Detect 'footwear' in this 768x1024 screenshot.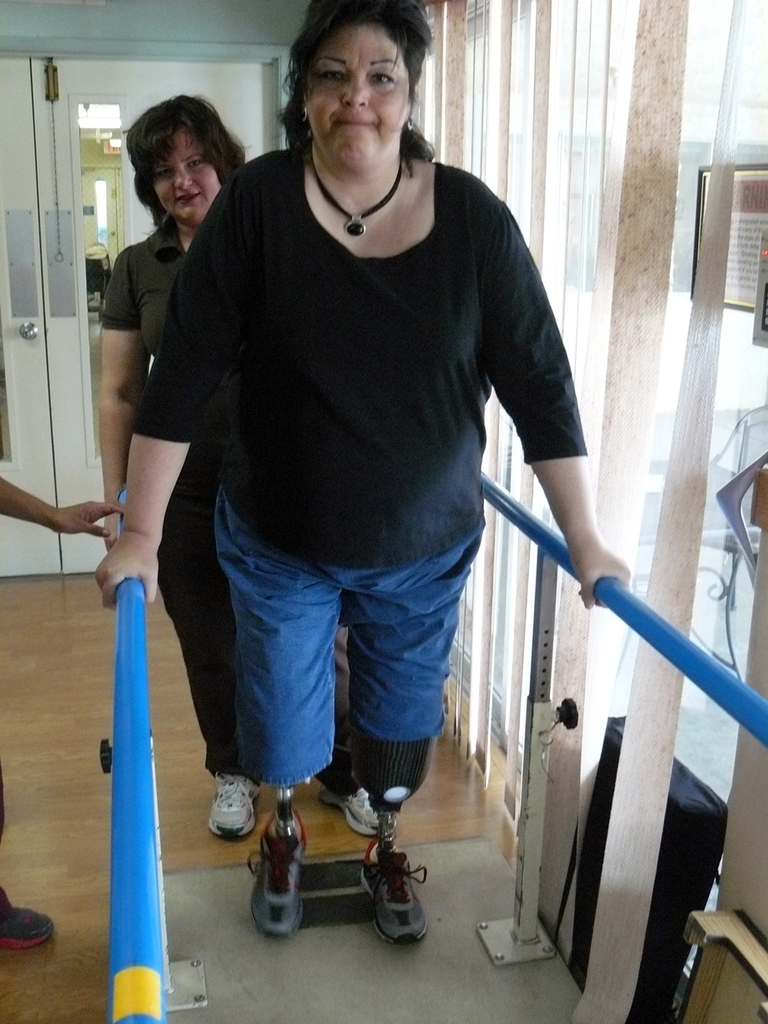
Detection: {"left": 318, "top": 790, "right": 386, "bottom": 835}.
